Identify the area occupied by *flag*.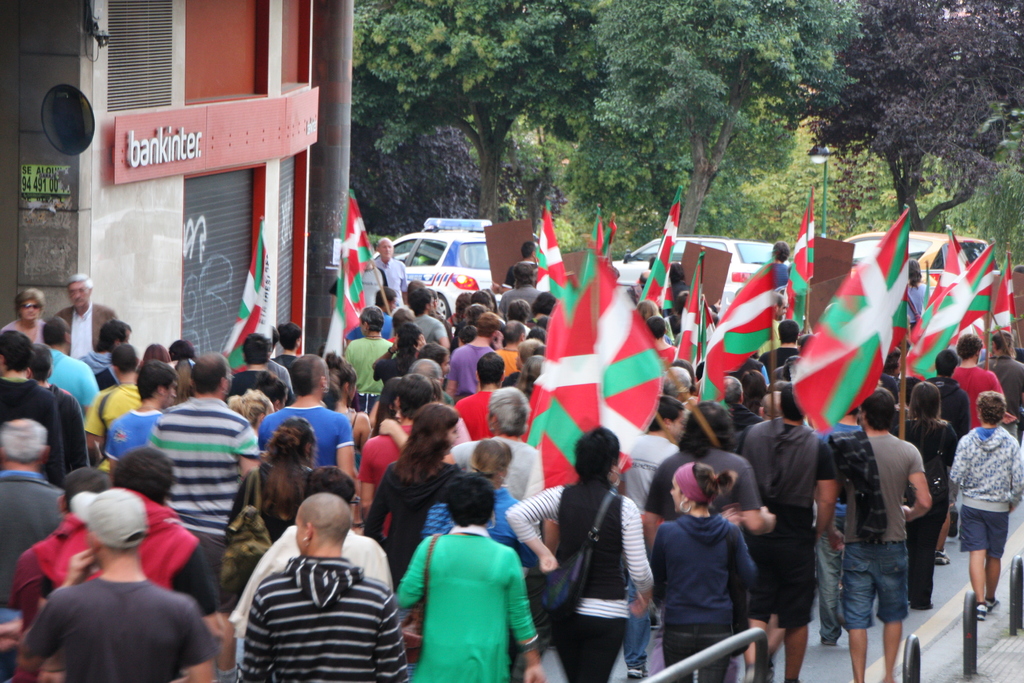
Area: {"left": 906, "top": 233, "right": 972, "bottom": 350}.
